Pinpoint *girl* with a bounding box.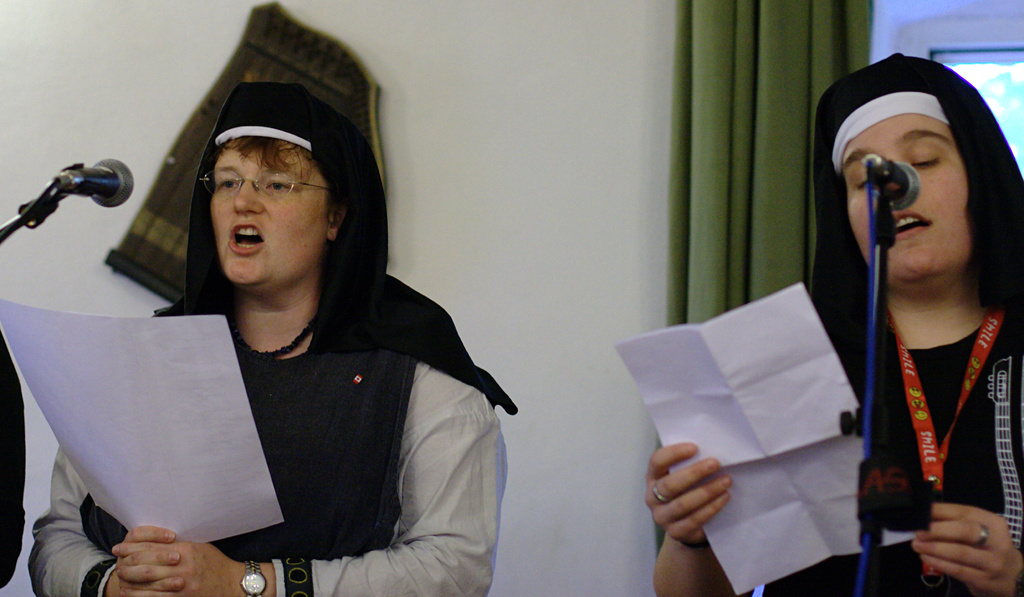
22, 0, 515, 596.
